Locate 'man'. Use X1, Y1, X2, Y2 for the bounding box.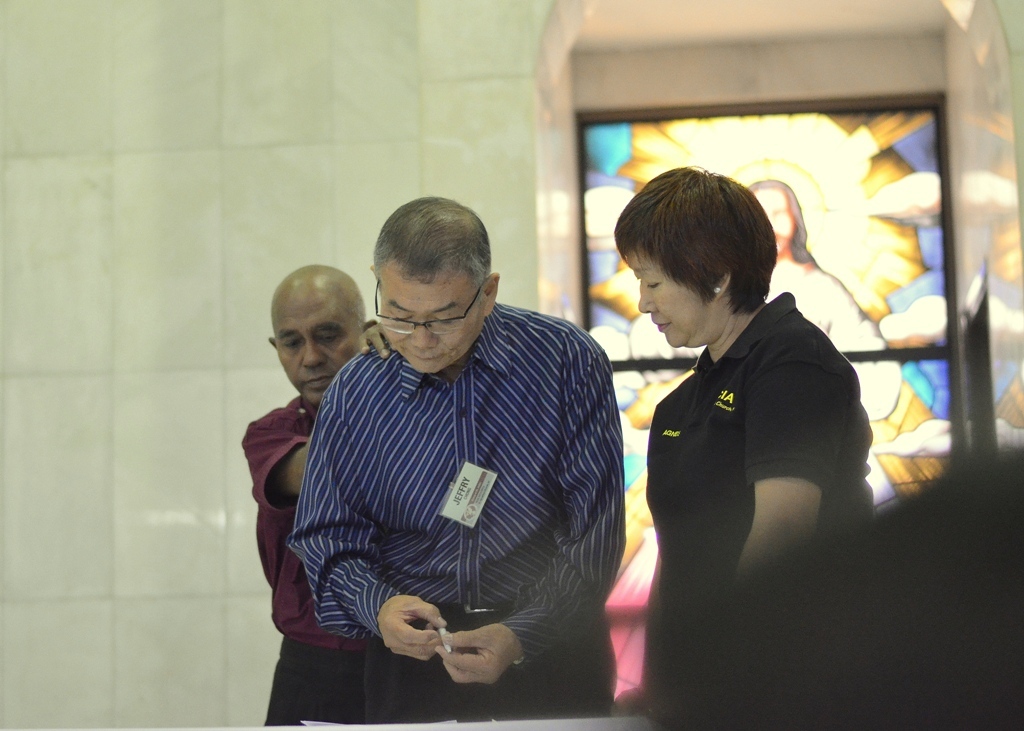
242, 260, 406, 730.
